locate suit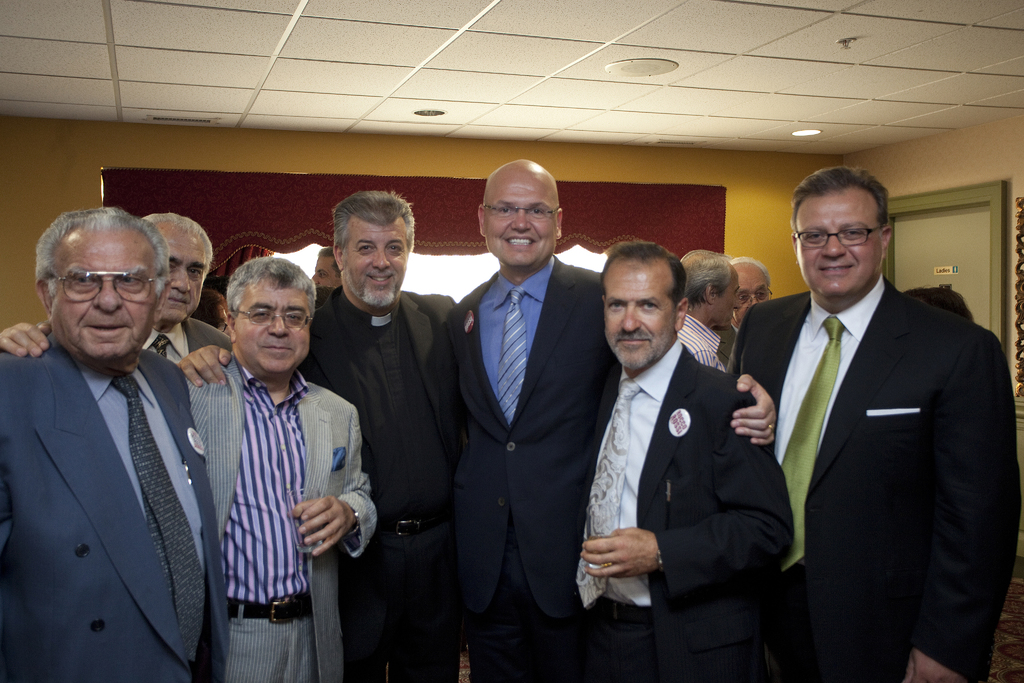
(left=449, top=249, right=621, bottom=682)
